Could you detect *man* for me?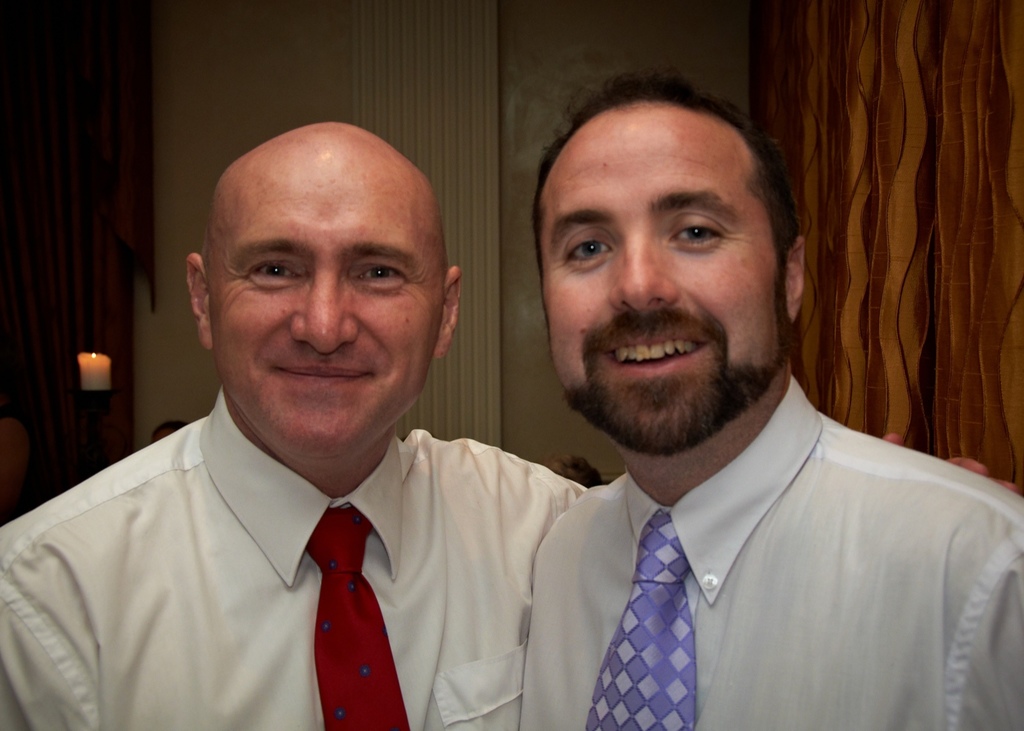
Detection result: 0, 116, 631, 728.
